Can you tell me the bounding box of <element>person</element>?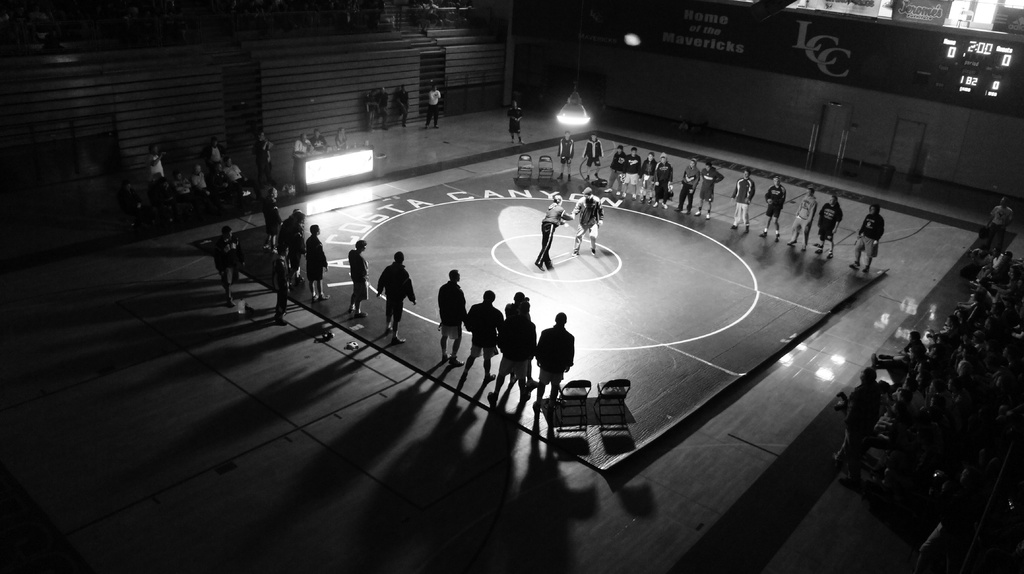
[left=619, top=145, right=640, bottom=193].
